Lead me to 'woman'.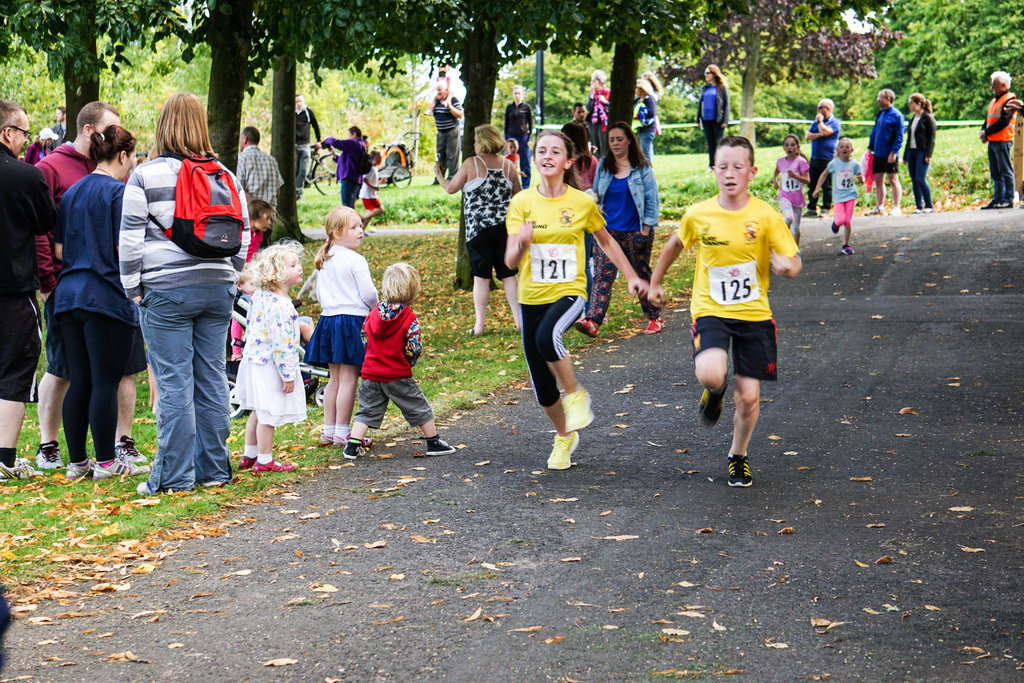
Lead to [687, 60, 739, 169].
